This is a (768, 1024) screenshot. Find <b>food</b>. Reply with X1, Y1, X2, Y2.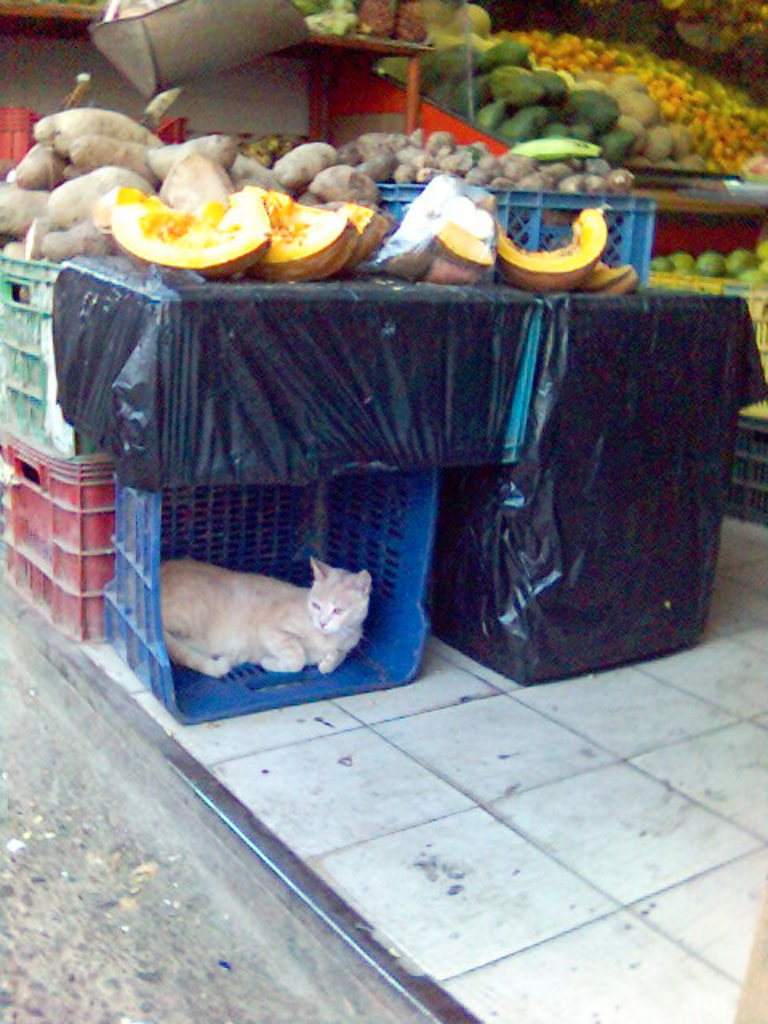
133, 250, 267, 278.
